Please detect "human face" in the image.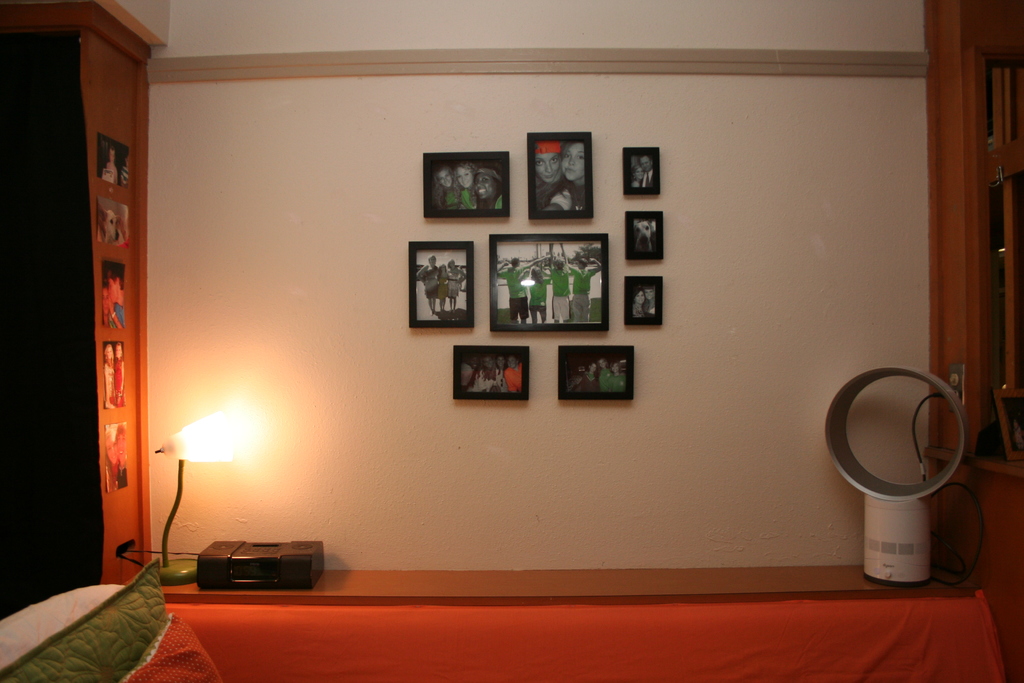
bbox=[646, 289, 656, 299].
